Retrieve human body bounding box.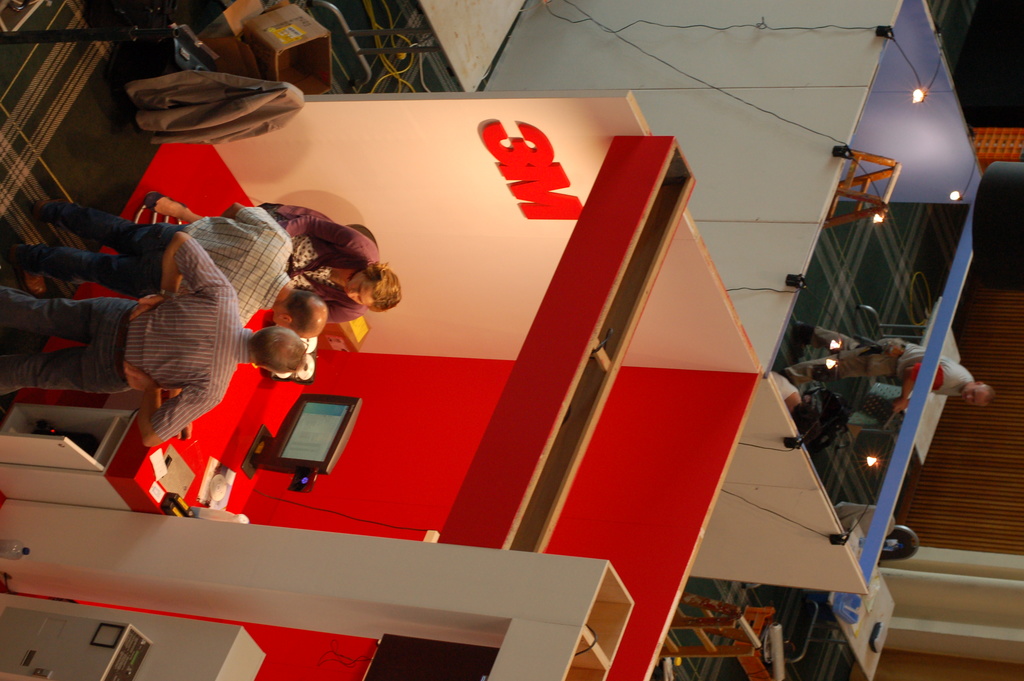
Bounding box: <bbox>263, 208, 399, 327</bbox>.
